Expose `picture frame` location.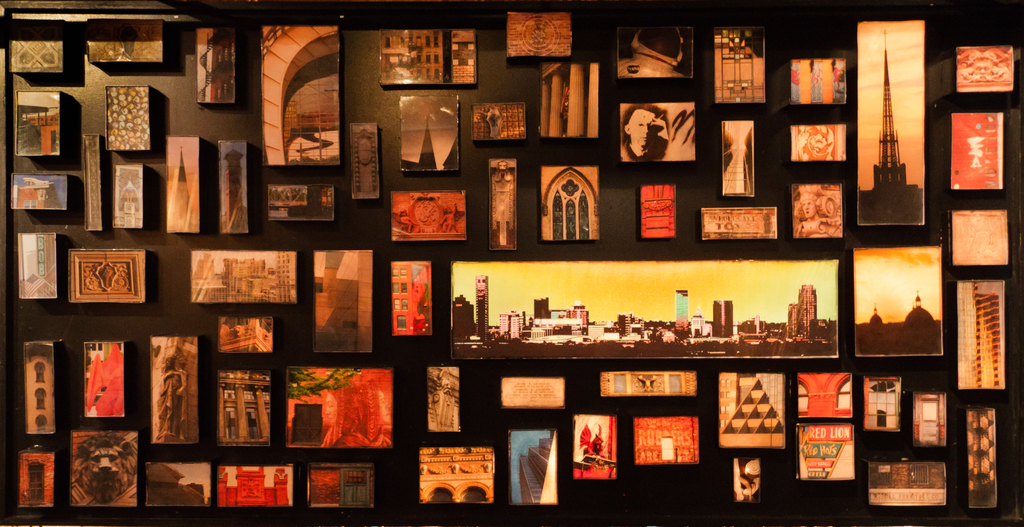
Exposed at 216/370/284/450.
